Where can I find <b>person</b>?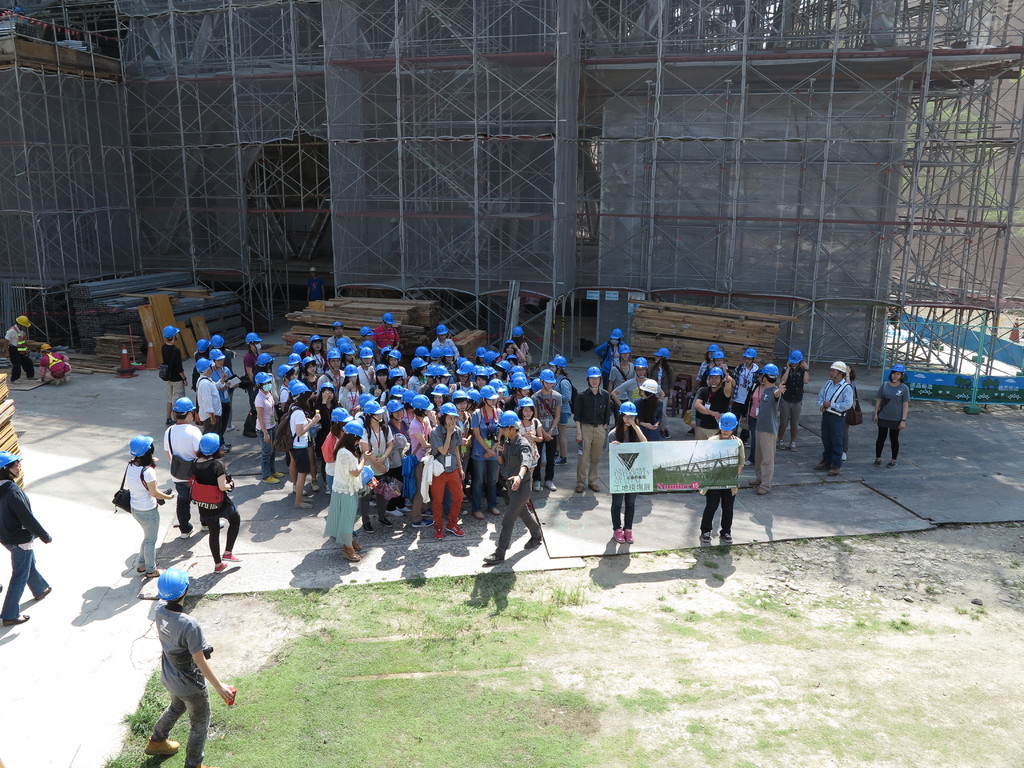
You can find it at x1=37 y1=341 x2=74 y2=386.
